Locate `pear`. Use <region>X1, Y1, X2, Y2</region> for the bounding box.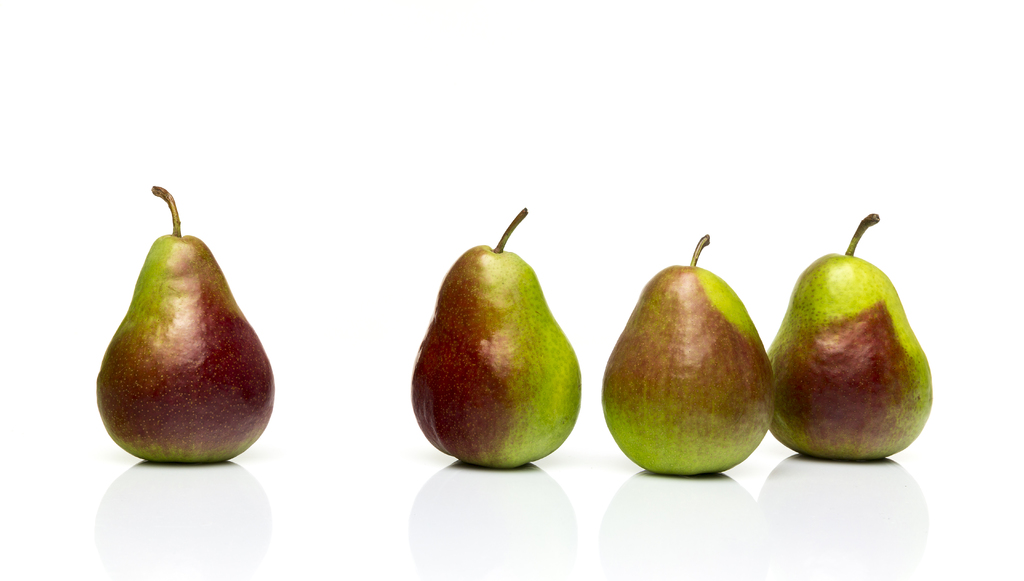
<region>598, 265, 780, 477</region>.
